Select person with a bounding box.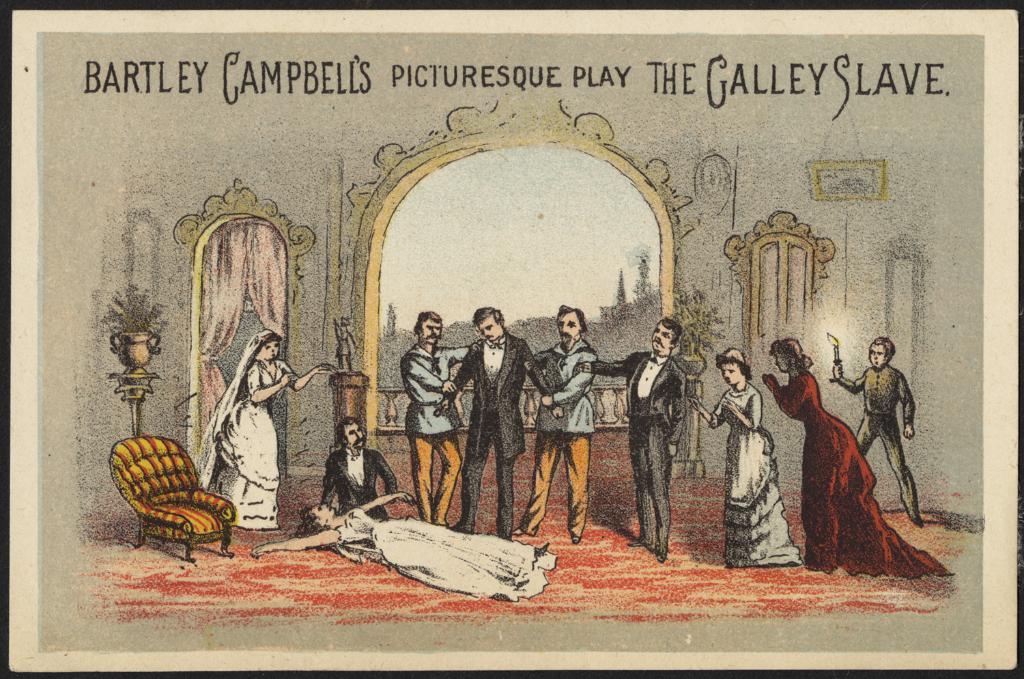
region(196, 328, 337, 527).
